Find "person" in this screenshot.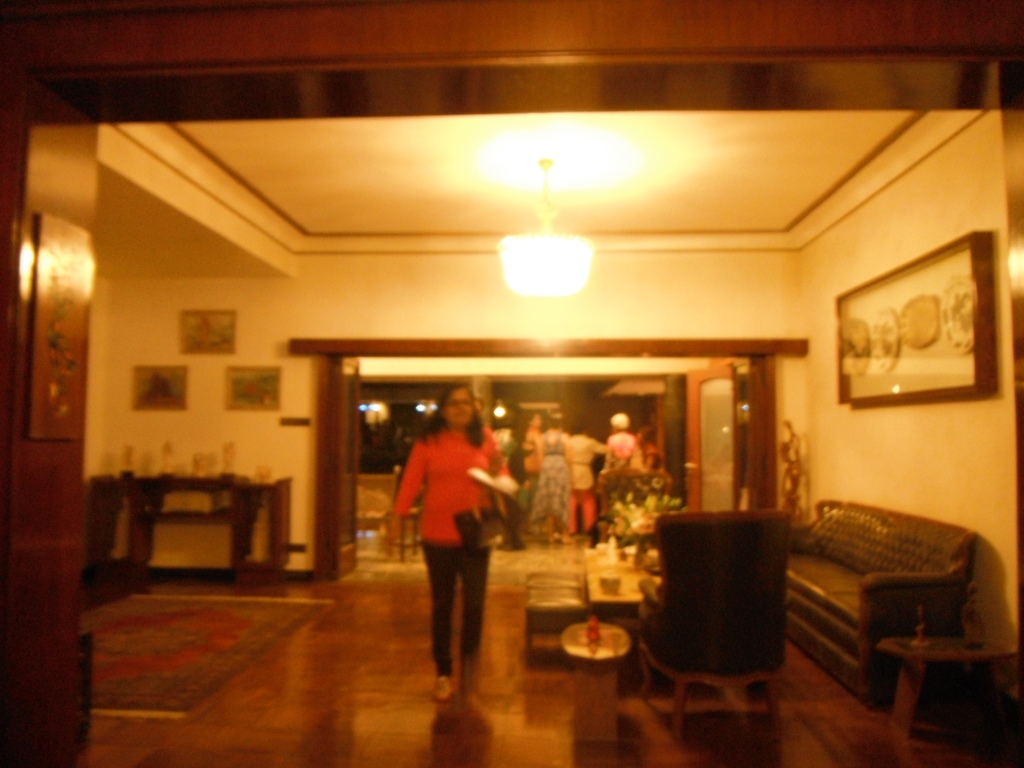
The bounding box for "person" is region(600, 399, 646, 500).
